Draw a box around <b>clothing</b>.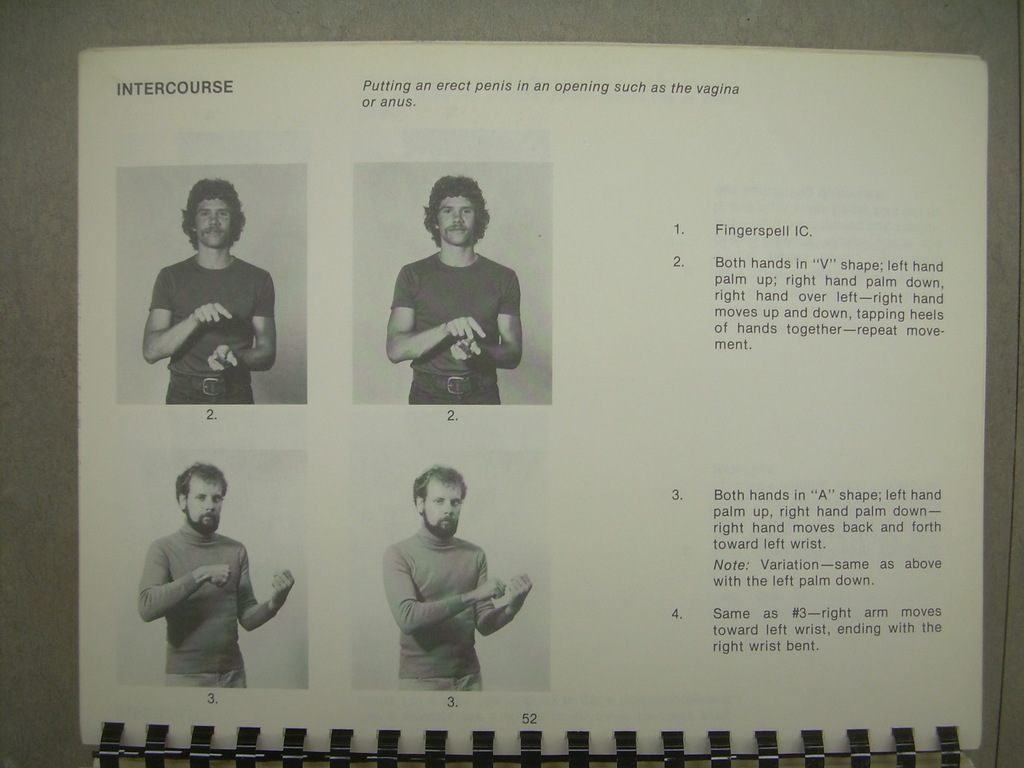
locate(382, 531, 510, 685).
